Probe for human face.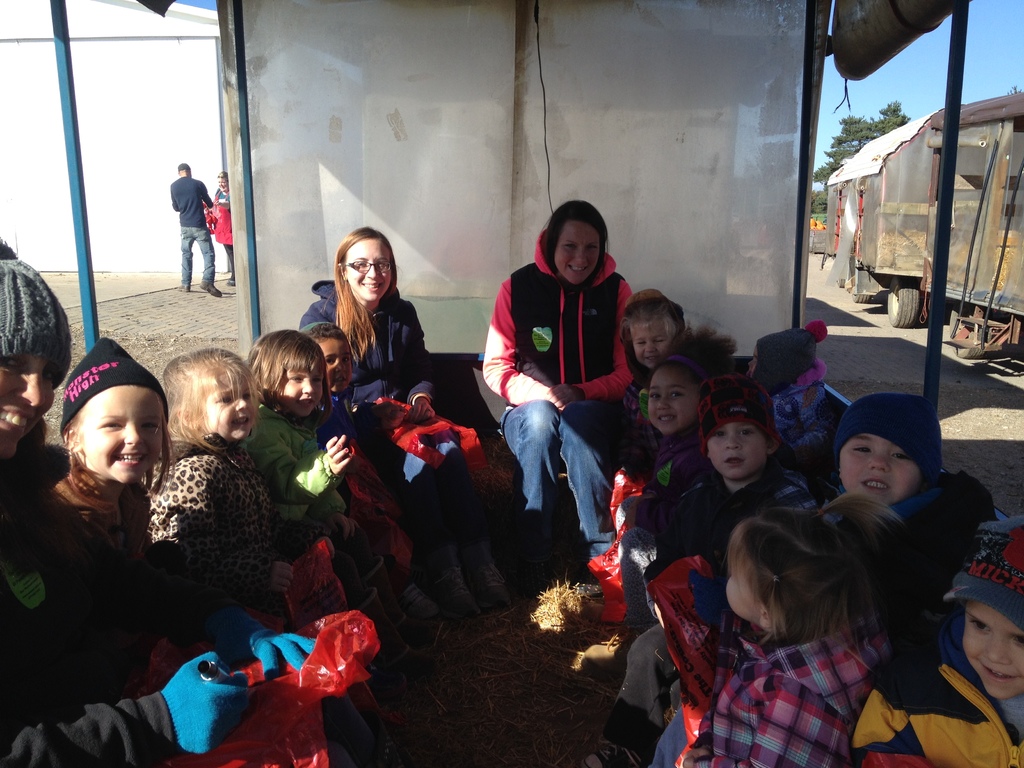
Probe result: detection(0, 356, 57, 457).
